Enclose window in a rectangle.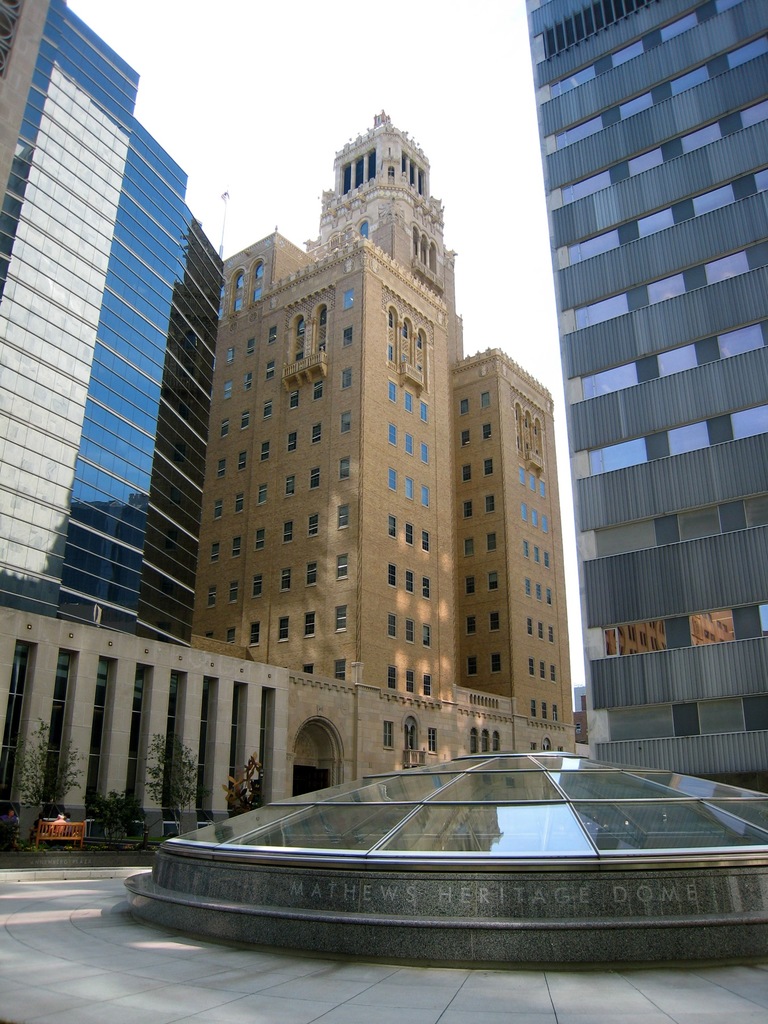
<bbox>525, 578, 536, 600</bbox>.
